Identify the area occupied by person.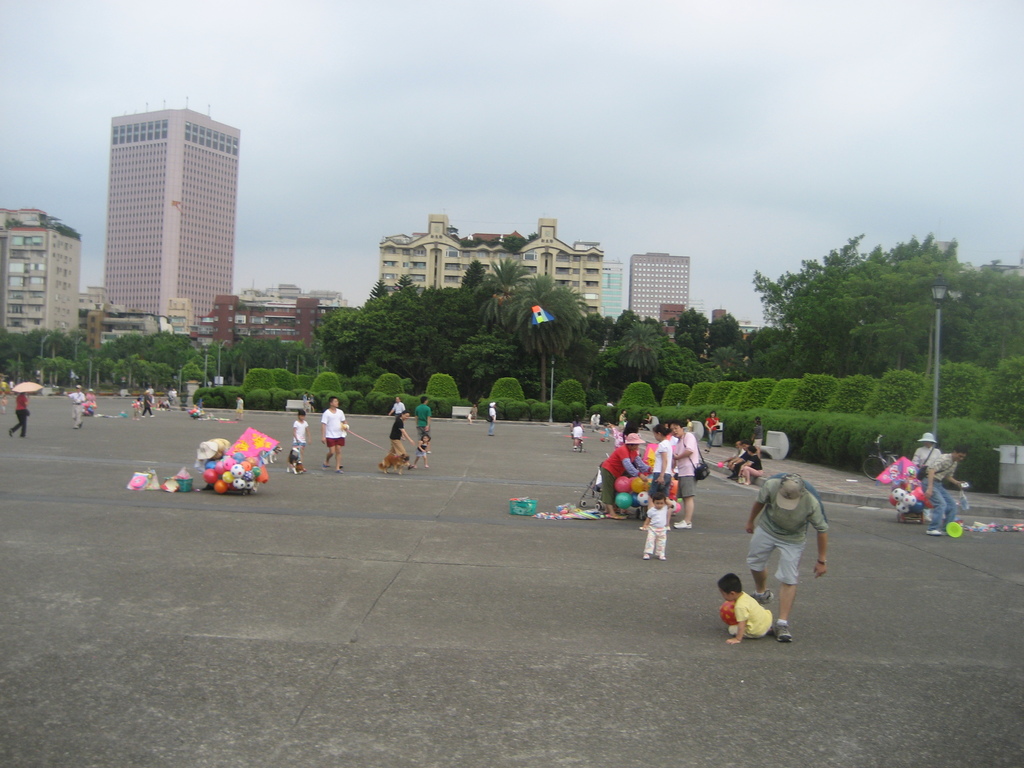
Area: l=413, t=398, r=429, b=440.
